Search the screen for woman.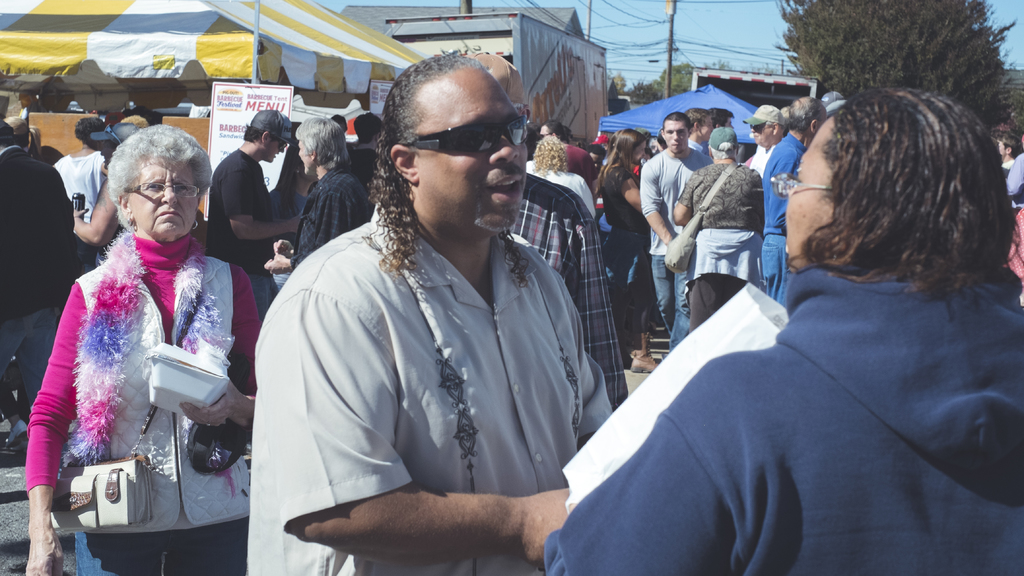
Found at (24,122,261,575).
